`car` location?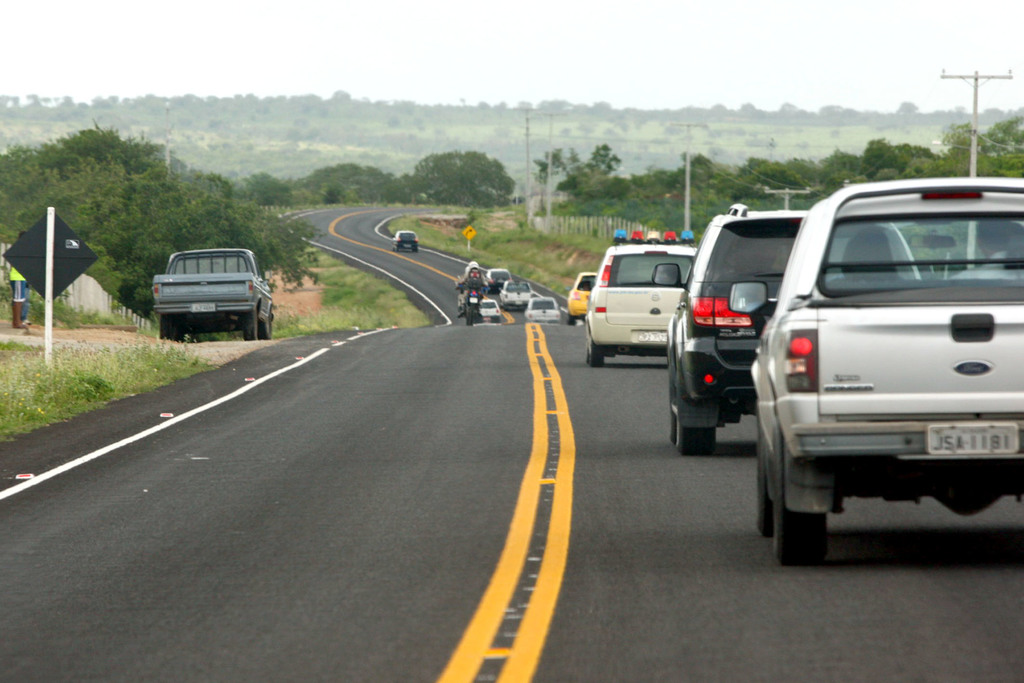
x1=504, y1=273, x2=533, y2=302
